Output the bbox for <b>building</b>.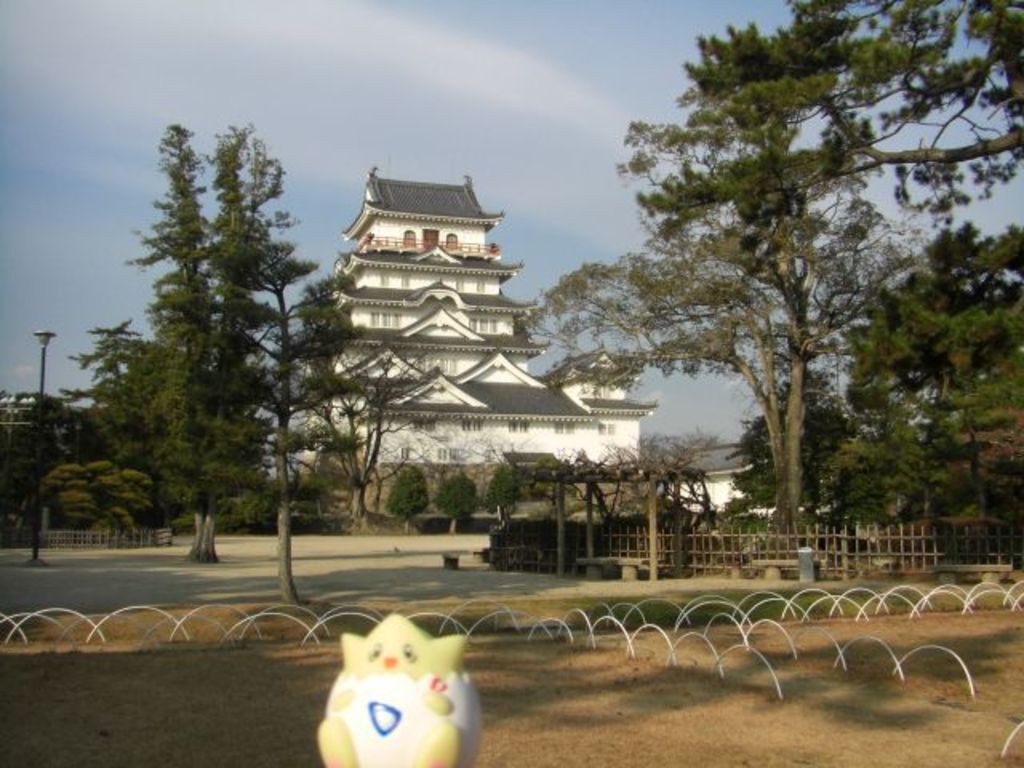
locate(667, 438, 779, 510).
